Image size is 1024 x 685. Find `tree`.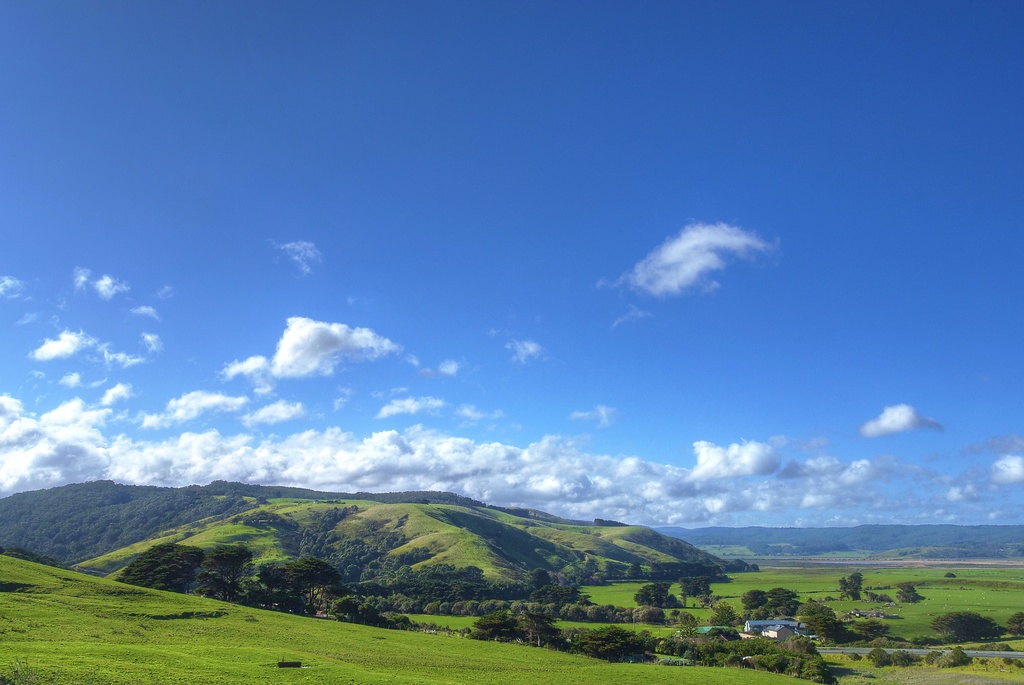
253:558:337:609.
